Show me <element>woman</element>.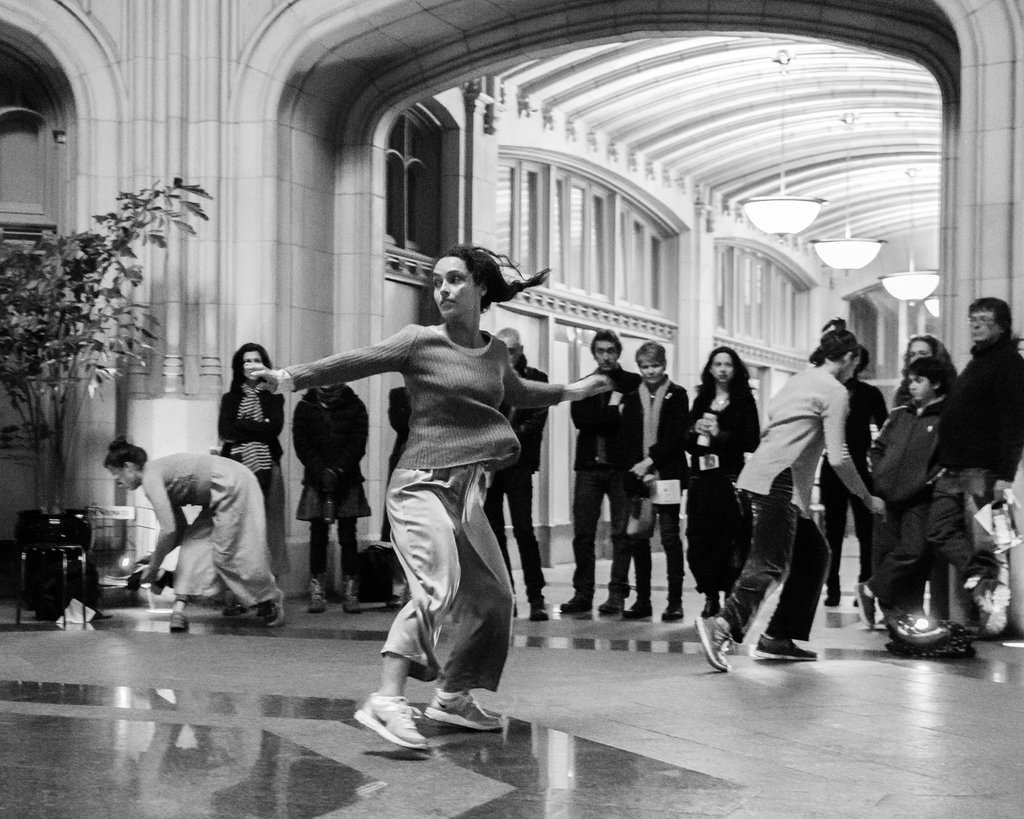
<element>woman</element> is here: Rect(668, 345, 765, 620).
